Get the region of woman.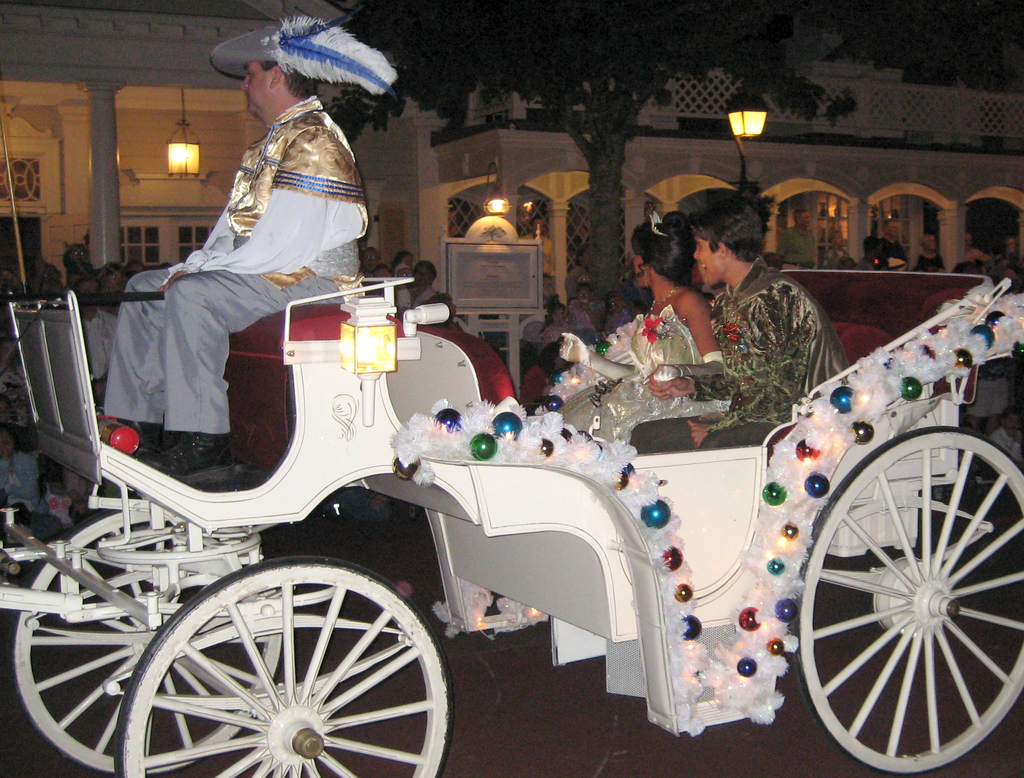
(x1=544, y1=304, x2=572, y2=345).
